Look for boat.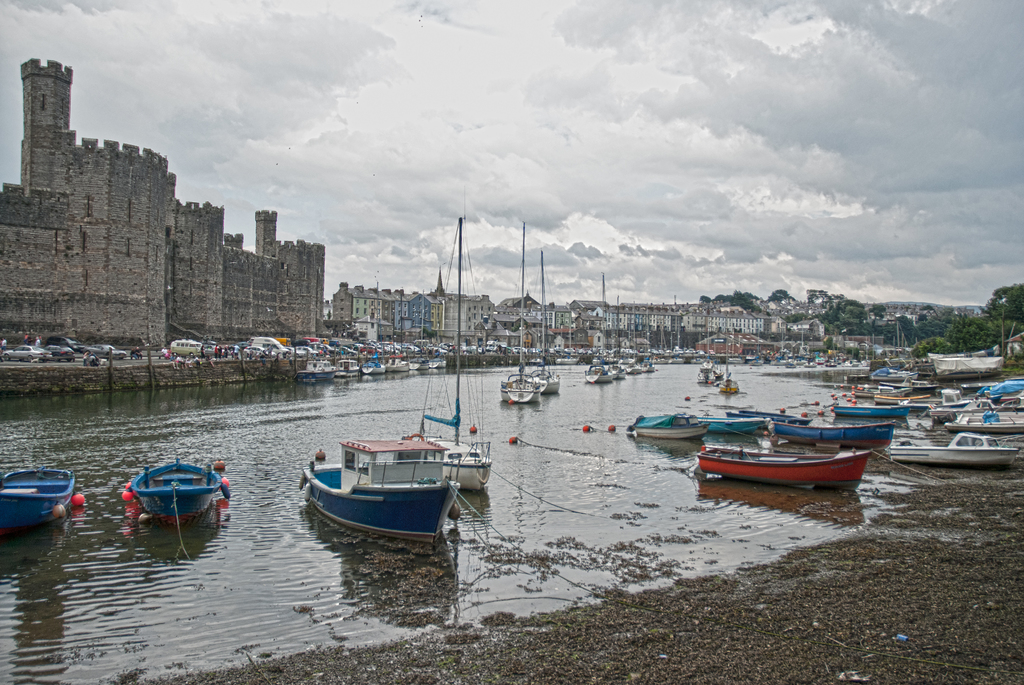
Found: region(1, 465, 76, 535).
